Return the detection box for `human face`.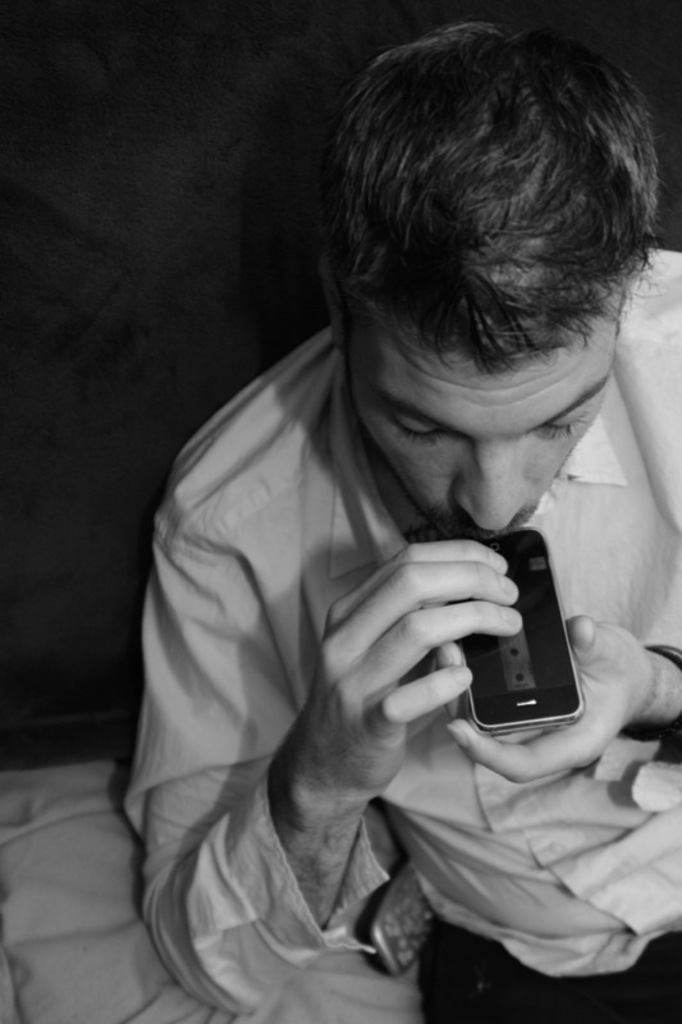
349 275 630 547.
